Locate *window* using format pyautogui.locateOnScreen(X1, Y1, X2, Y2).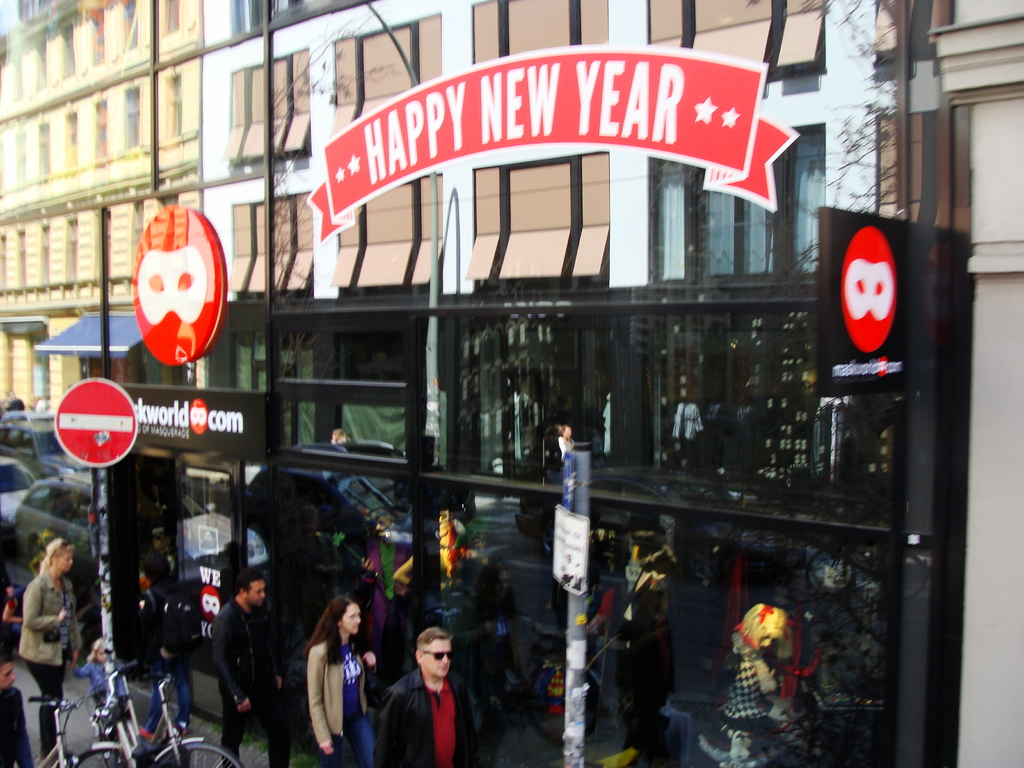
pyautogui.locateOnScreen(93, 102, 101, 163).
